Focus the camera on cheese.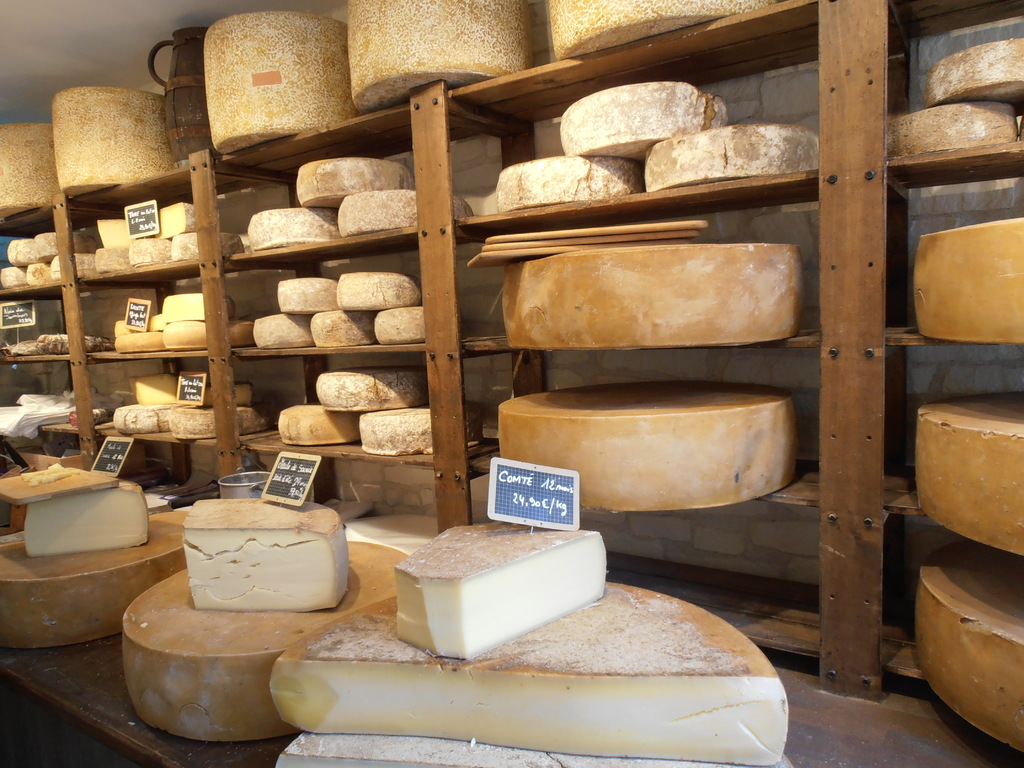
Focus region: 928 35 1023 102.
